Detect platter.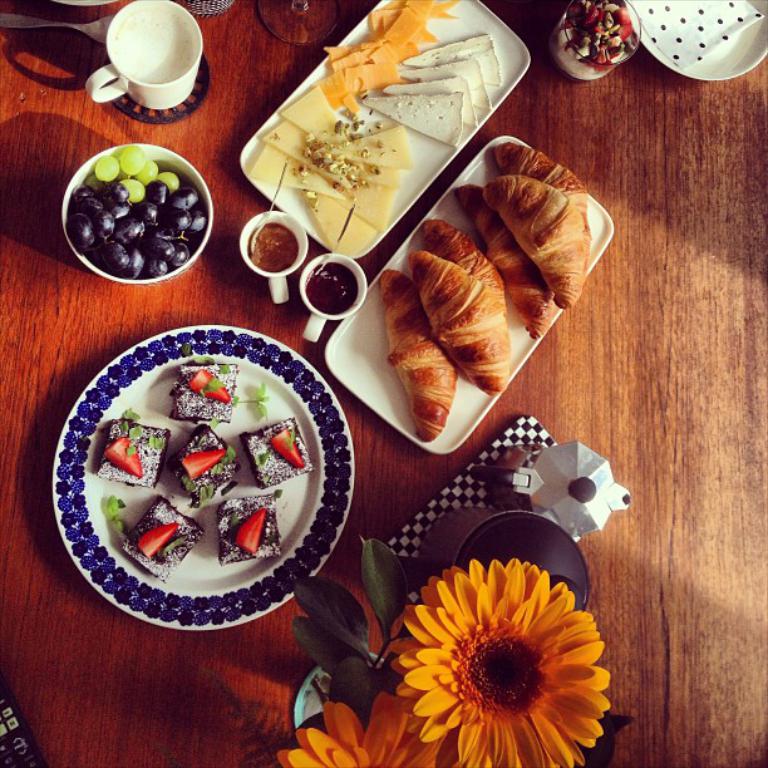
Detected at locate(326, 138, 612, 454).
